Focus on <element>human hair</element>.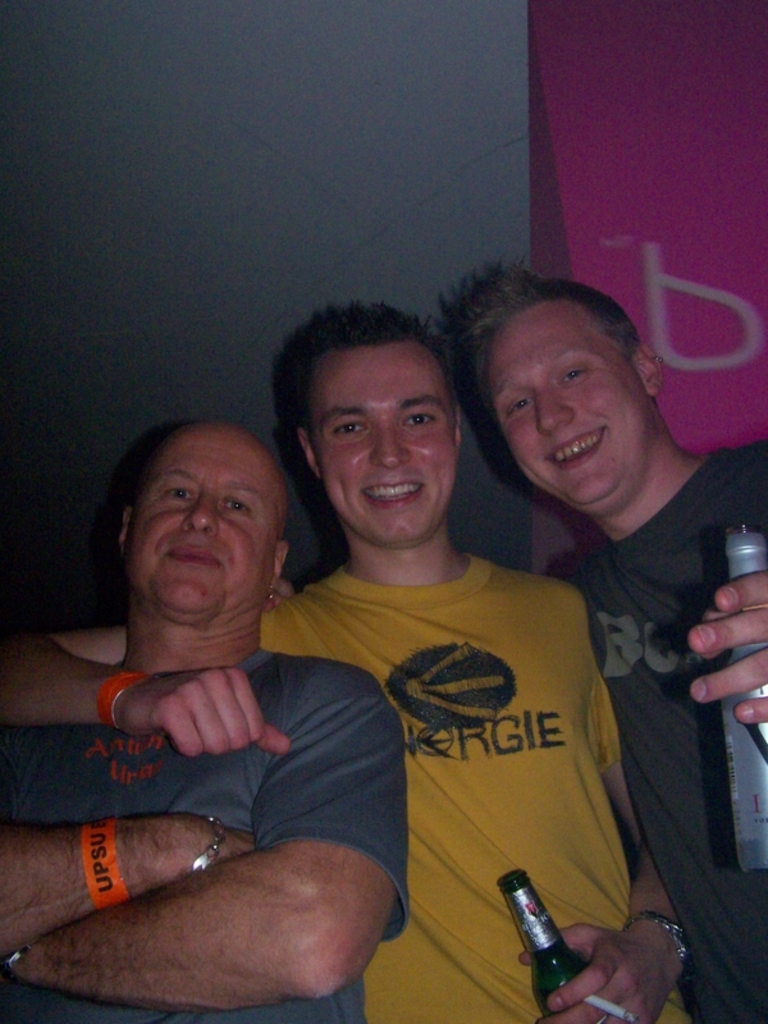
Focused at 275:300:457:421.
